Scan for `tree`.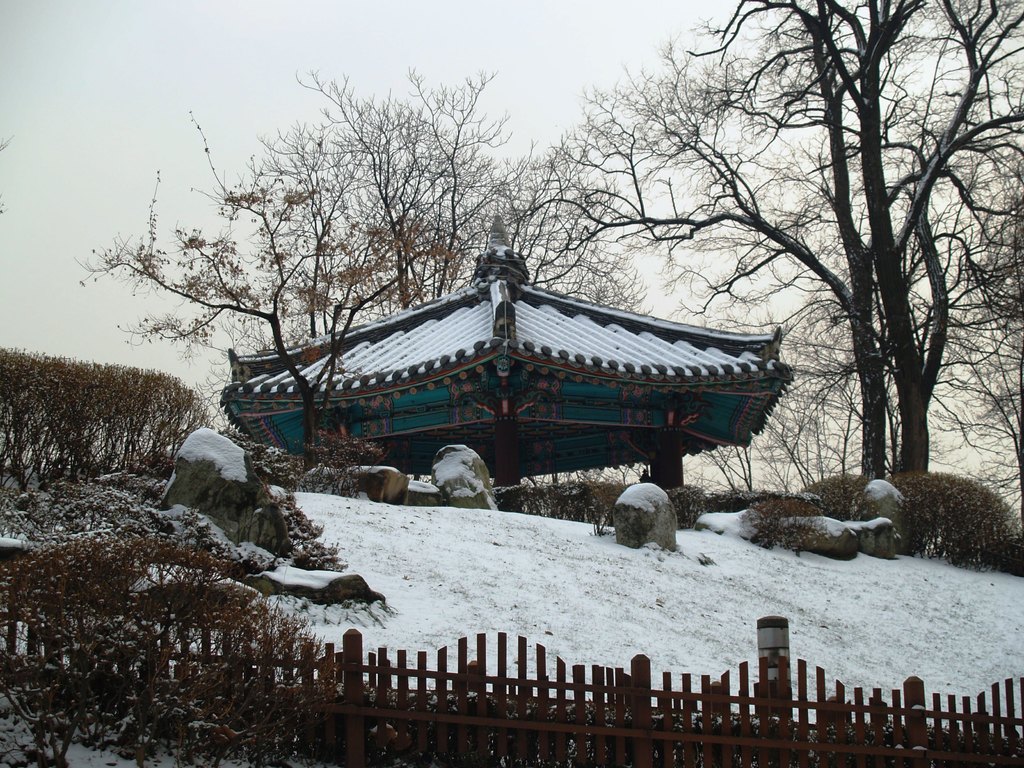
Scan result: (95,156,464,479).
